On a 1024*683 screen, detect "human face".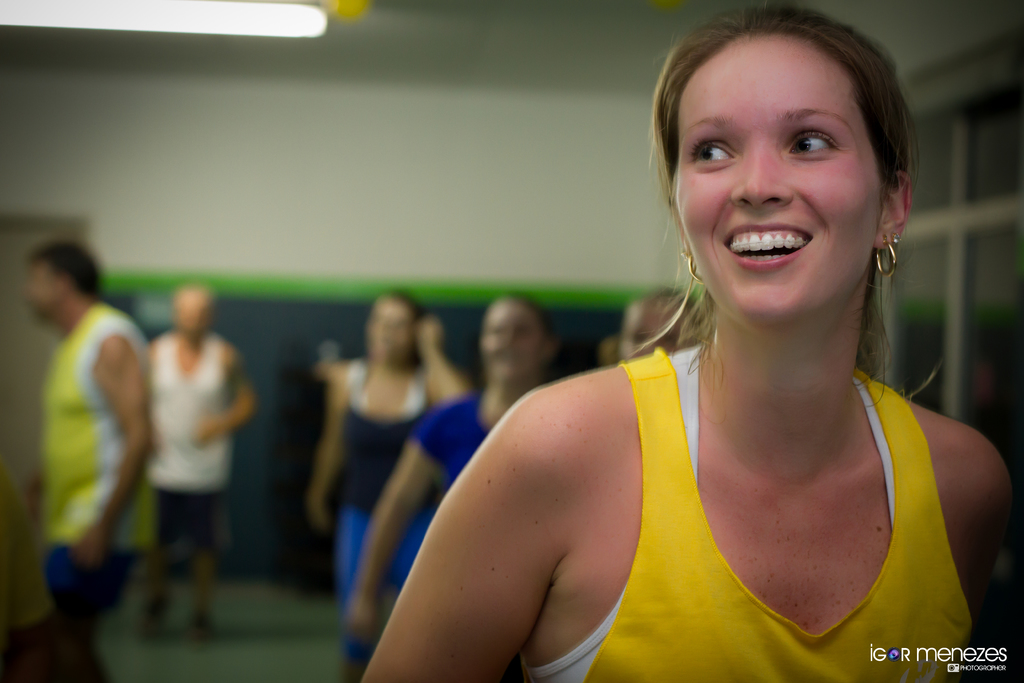
detection(620, 305, 698, 363).
